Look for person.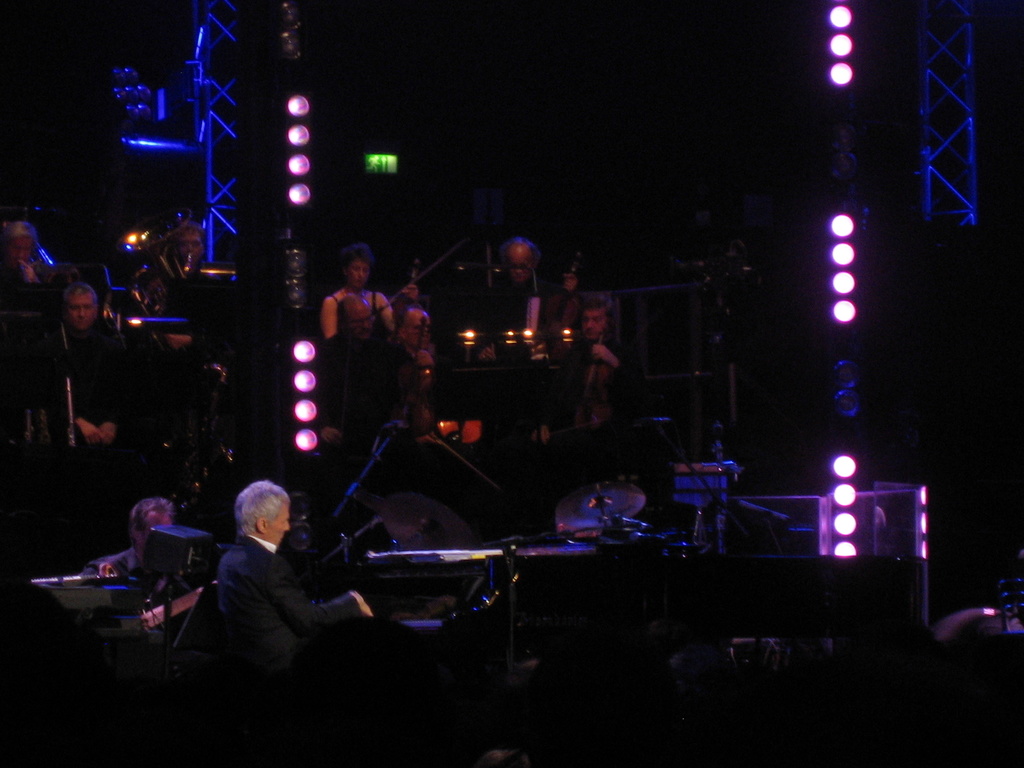
Found: l=31, t=281, r=127, b=438.
